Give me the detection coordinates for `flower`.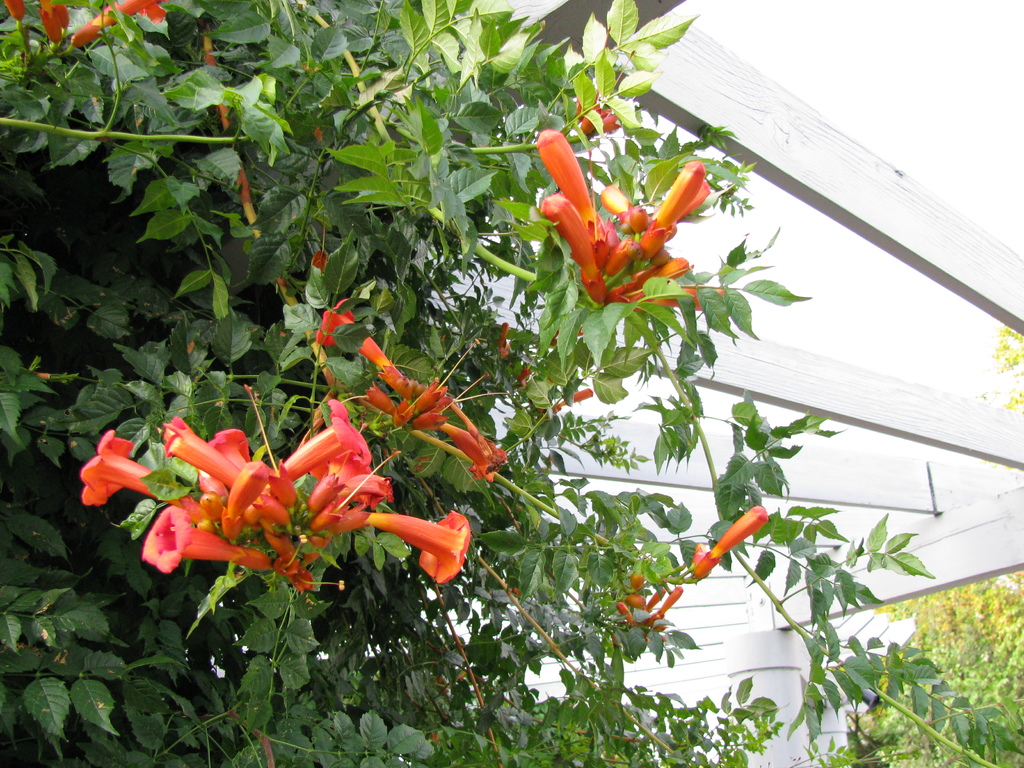
x1=686, y1=503, x2=772, y2=584.
